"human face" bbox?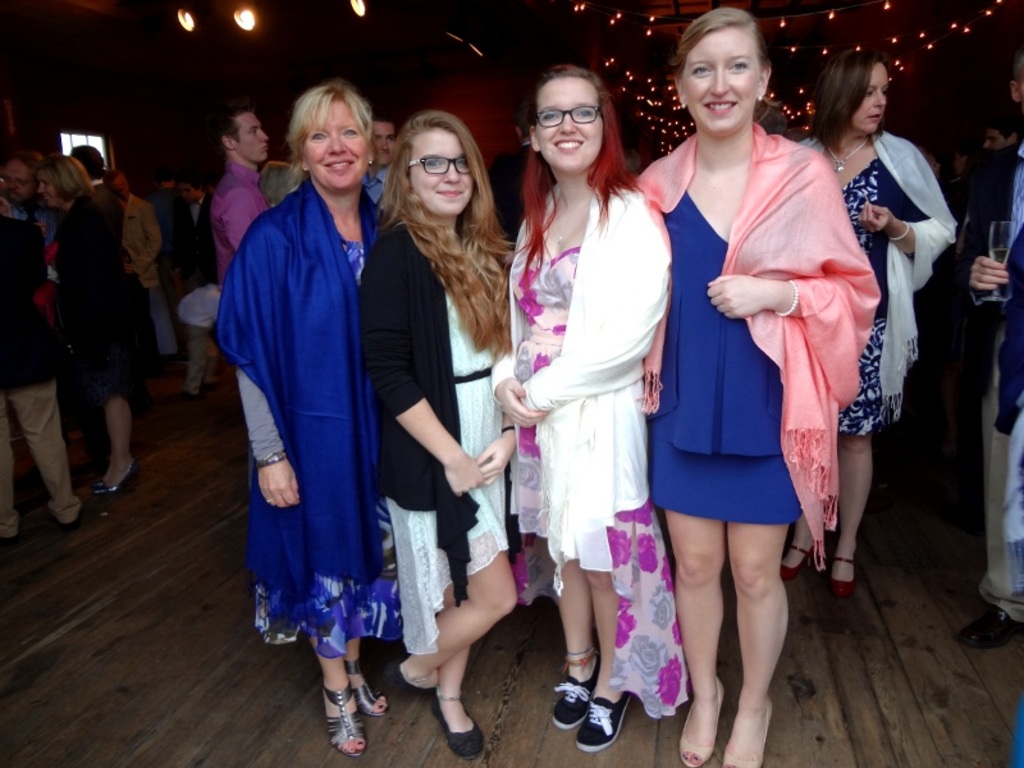
x1=854 y1=61 x2=890 y2=134
